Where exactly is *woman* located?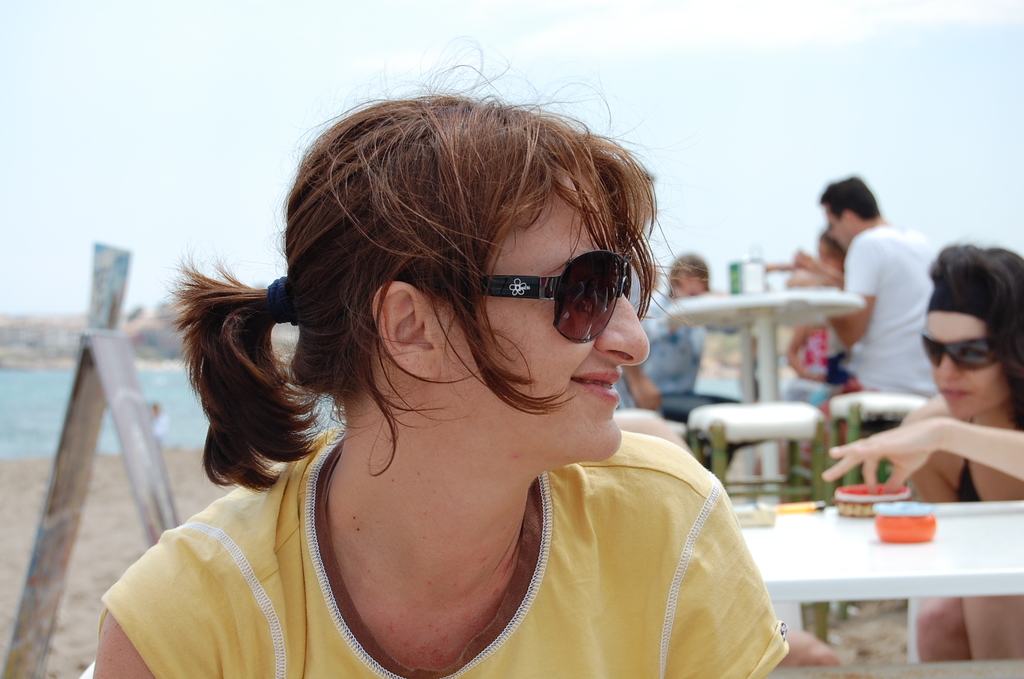
Its bounding box is crop(822, 234, 1023, 664).
